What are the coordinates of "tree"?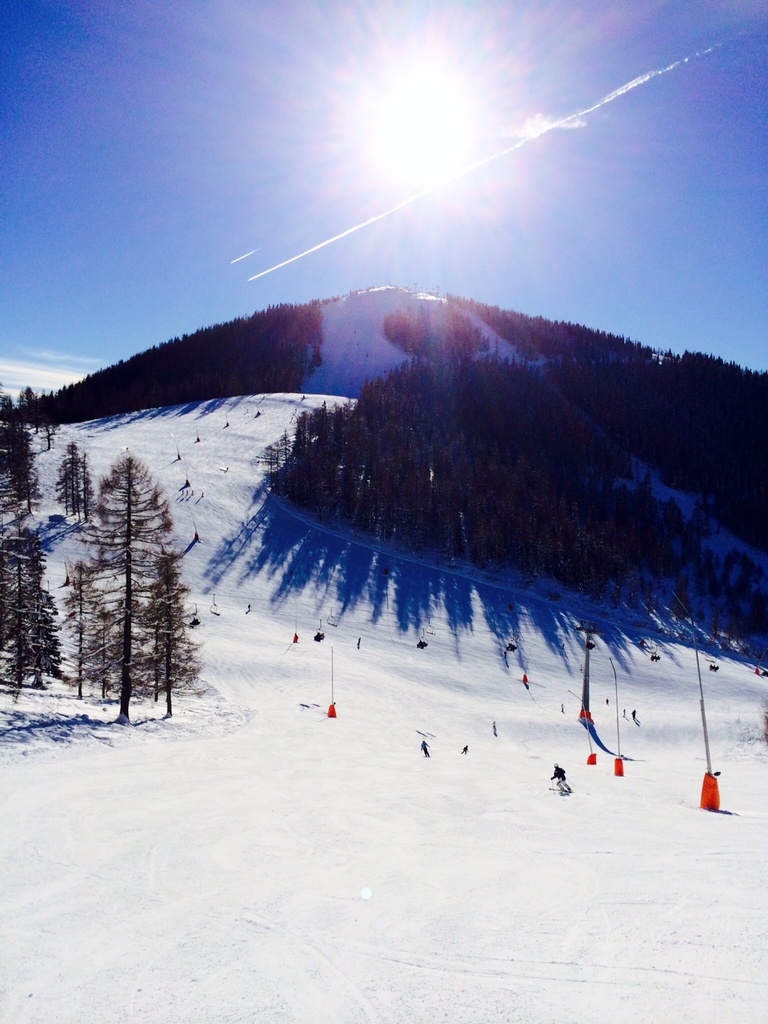
locate(90, 607, 118, 704).
